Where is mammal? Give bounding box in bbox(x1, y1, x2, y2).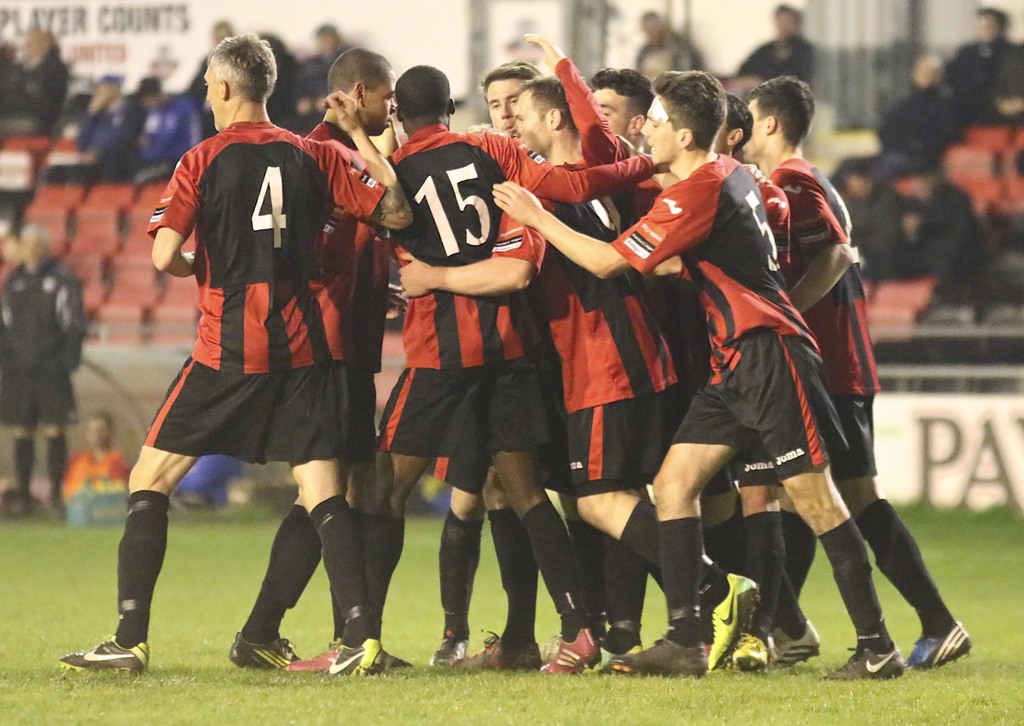
bbox(540, 66, 660, 661).
